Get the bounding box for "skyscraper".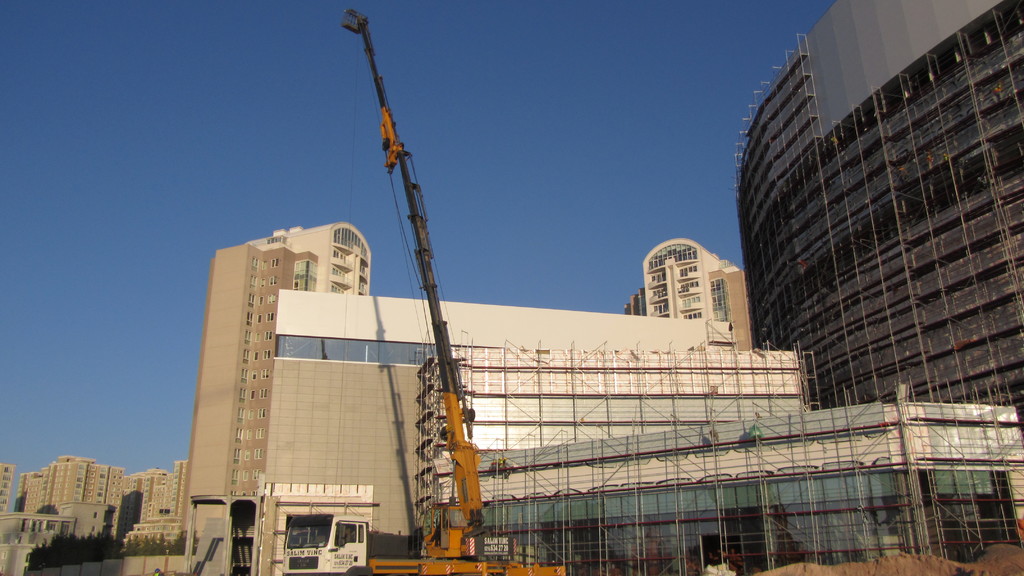
l=178, t=228, r=324, b=563.
